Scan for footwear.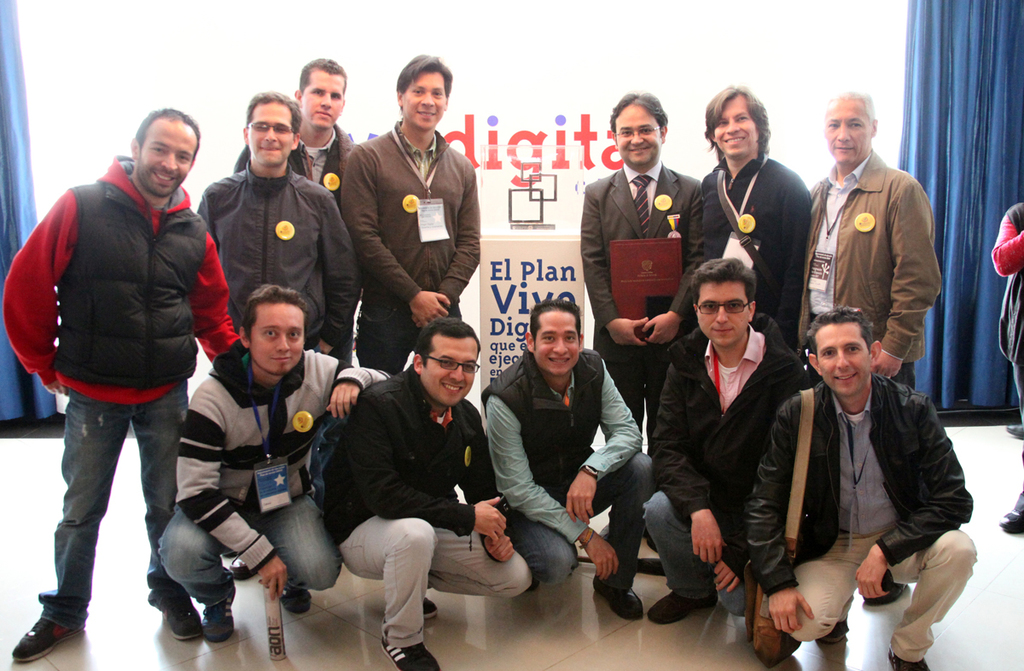
Scan result: BBox(998, 505, 1023, 531).
